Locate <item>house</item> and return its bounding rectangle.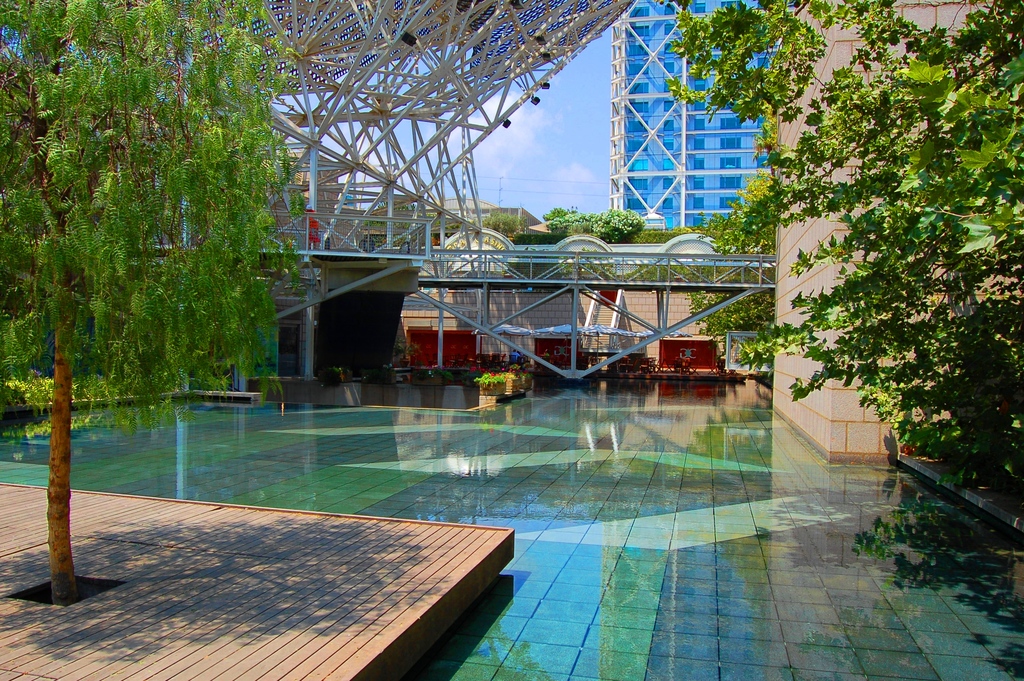
bbox(767, 0, 1021, 468).
